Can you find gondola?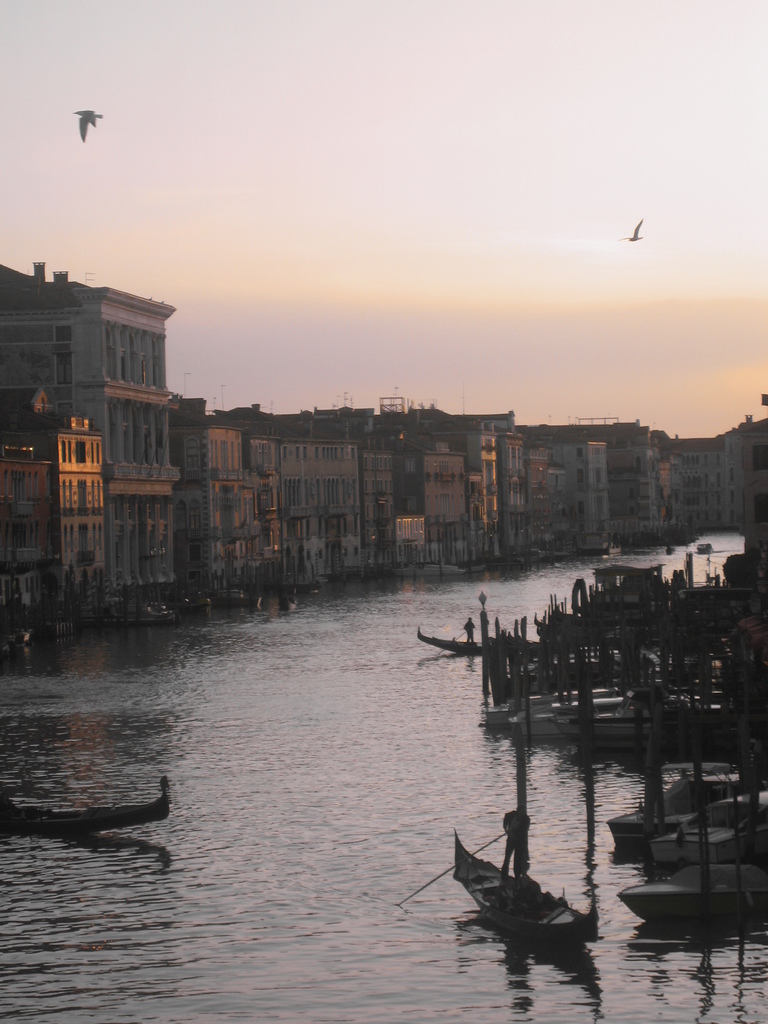
Yes, bounding box: (x1=448, y1=826, x2=596, y2=972).
